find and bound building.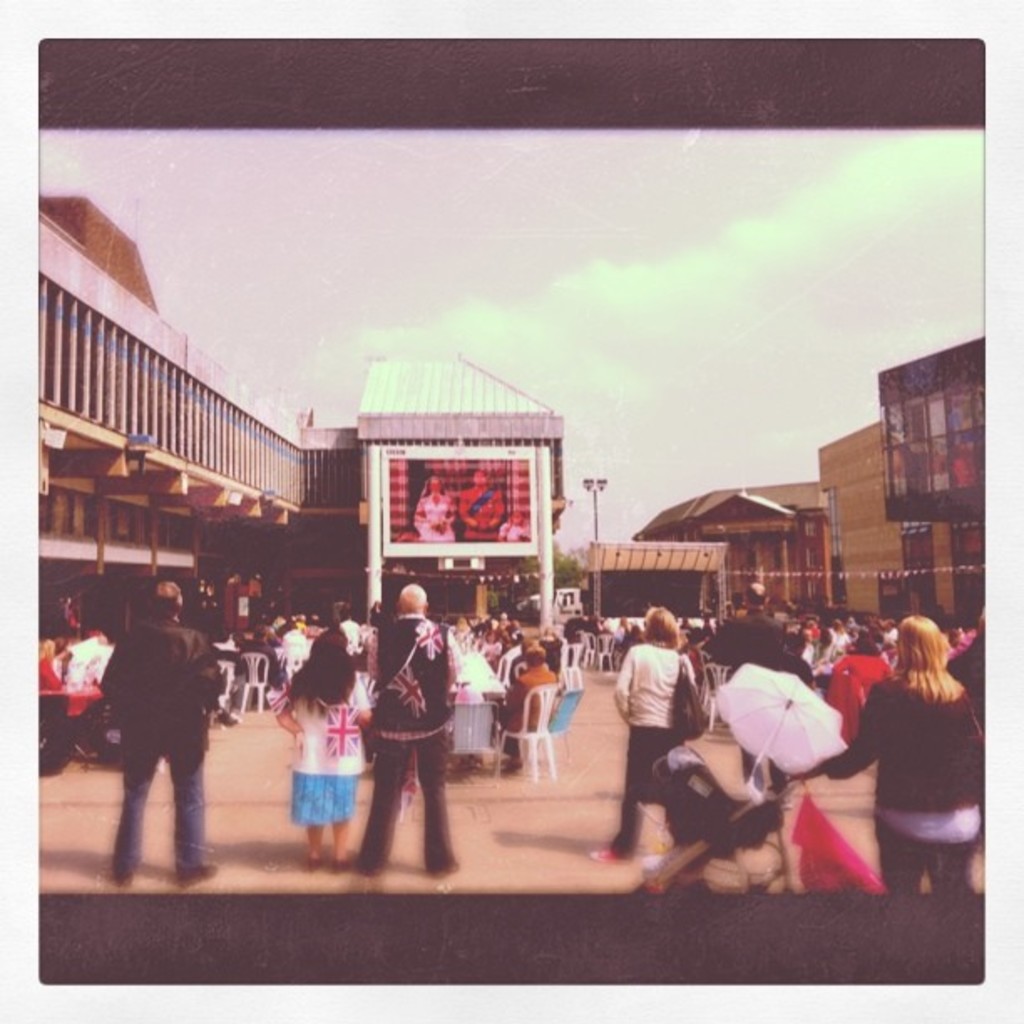
Bound: left=872, top=340, right=986, bottom=624.
